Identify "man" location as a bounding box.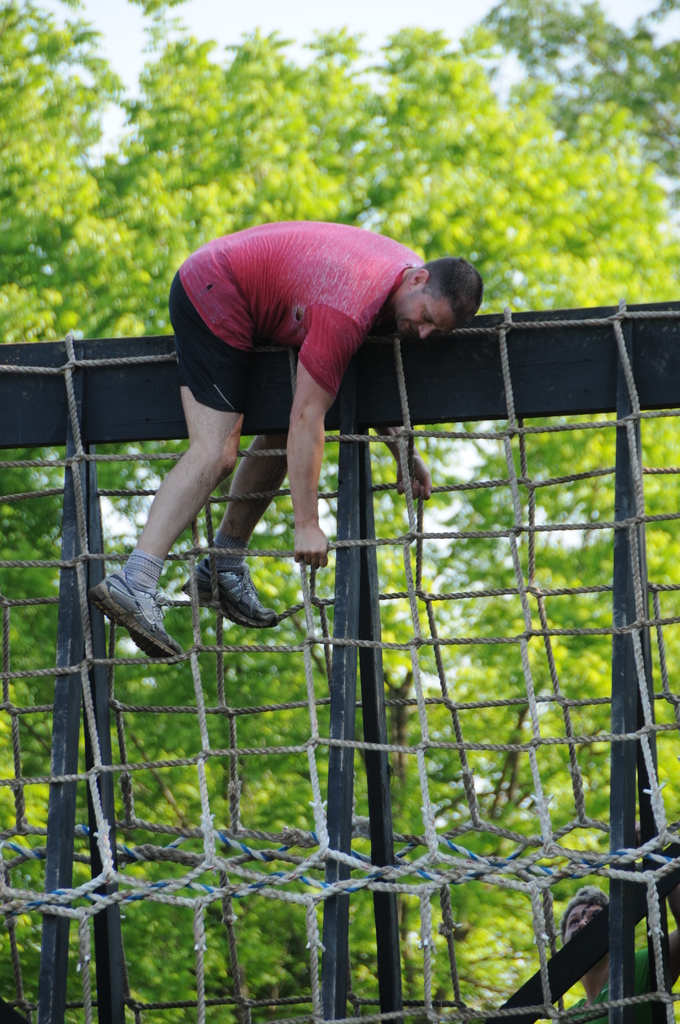
(x1=143, y1=216, x2=482, y2=618).
